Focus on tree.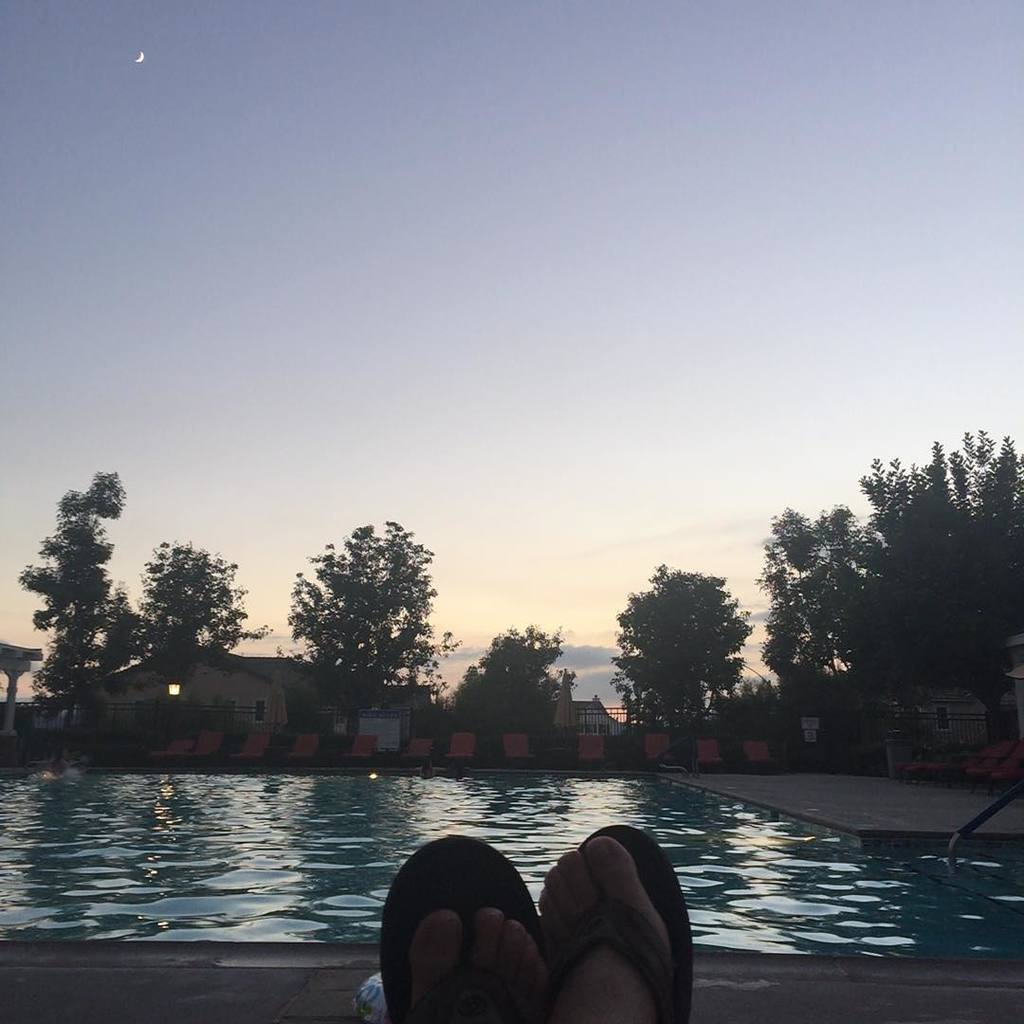
Focused at 5,470,135,699.
